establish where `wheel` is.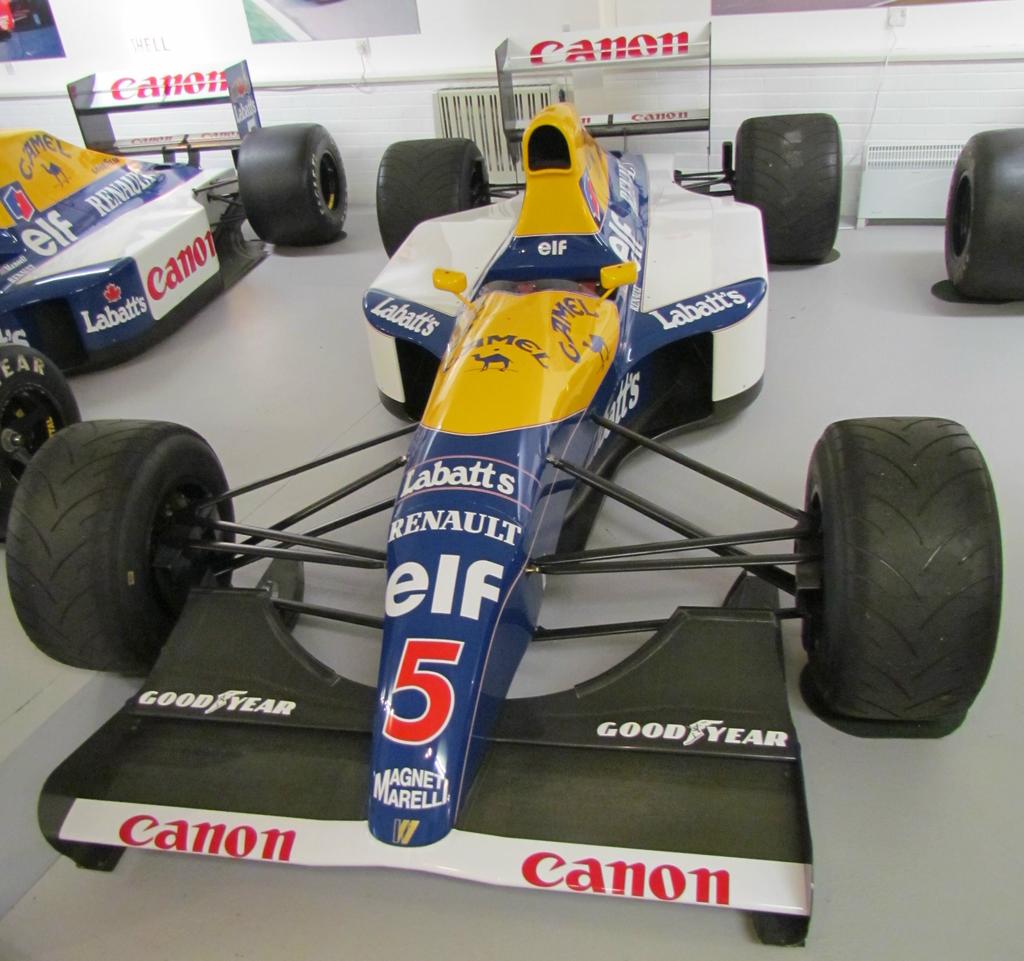
Established at (left=0, top=345, right=81, bottom=540).
